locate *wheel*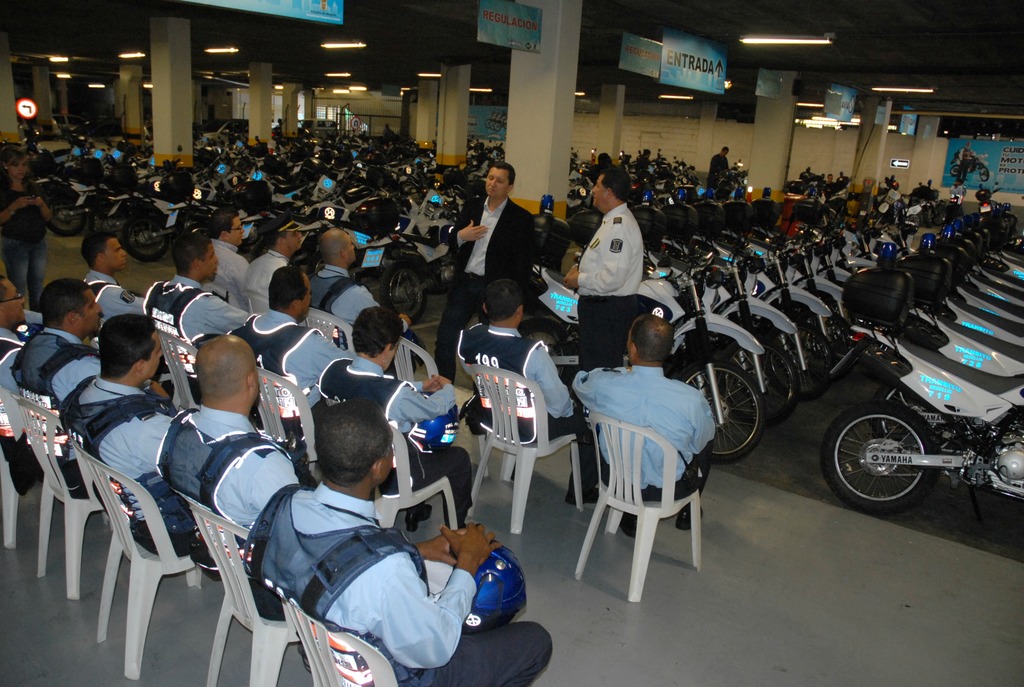
49,198,86,233
